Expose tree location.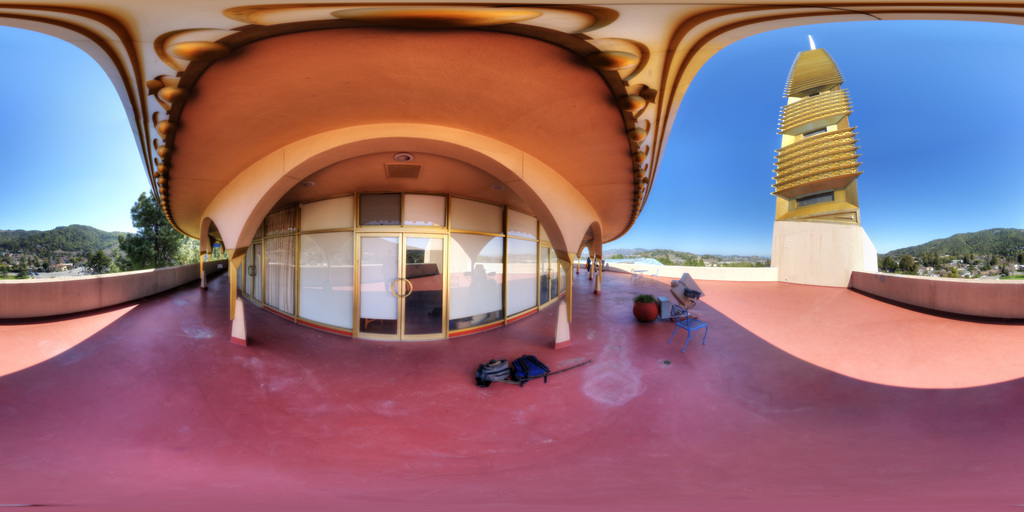
Exposed at detection(925, 250, 937, 266).
